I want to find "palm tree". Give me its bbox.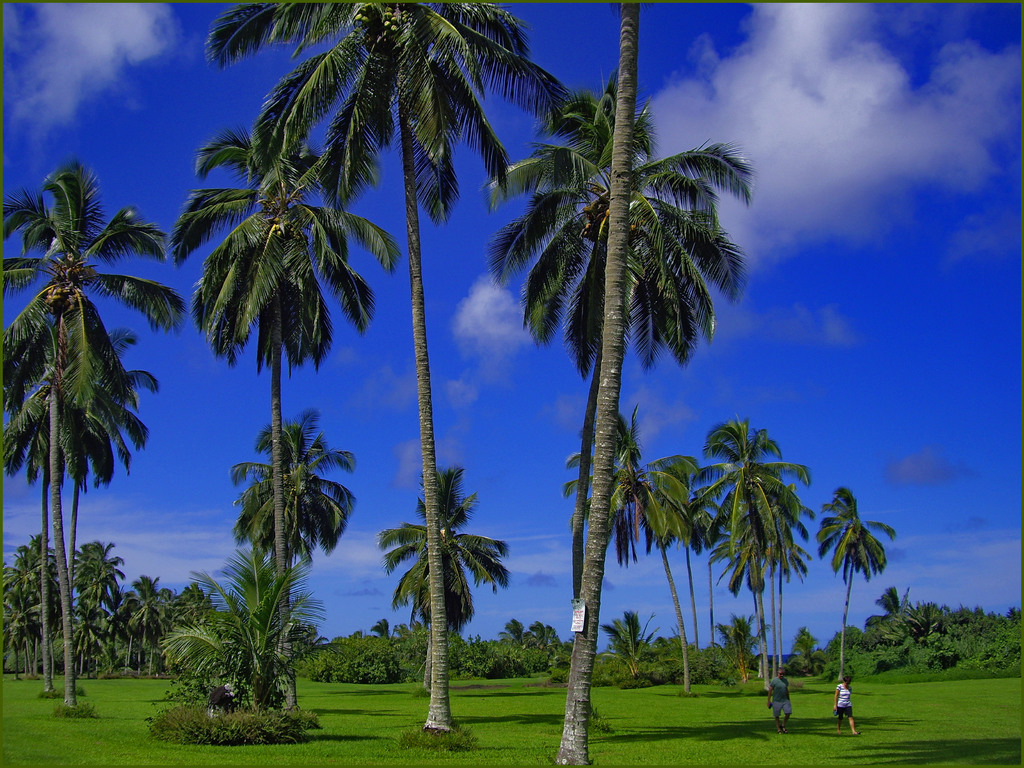
box=[368, 460, 511, 726].
